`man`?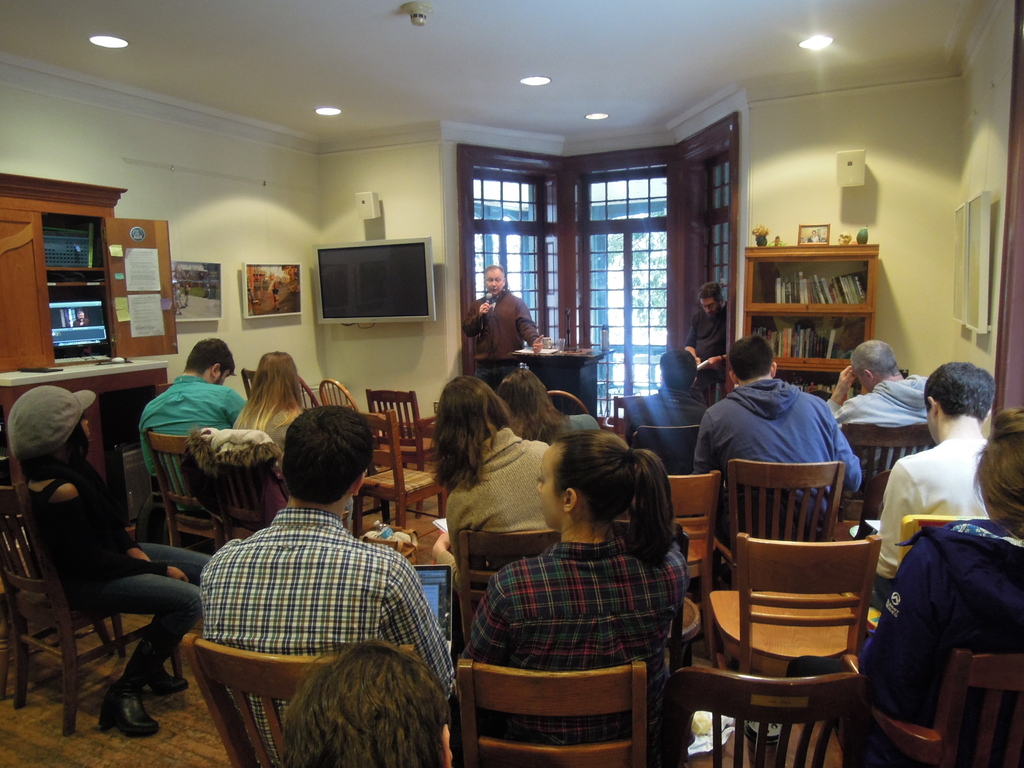
x1=134 y1=337 x2=244 y2=518
